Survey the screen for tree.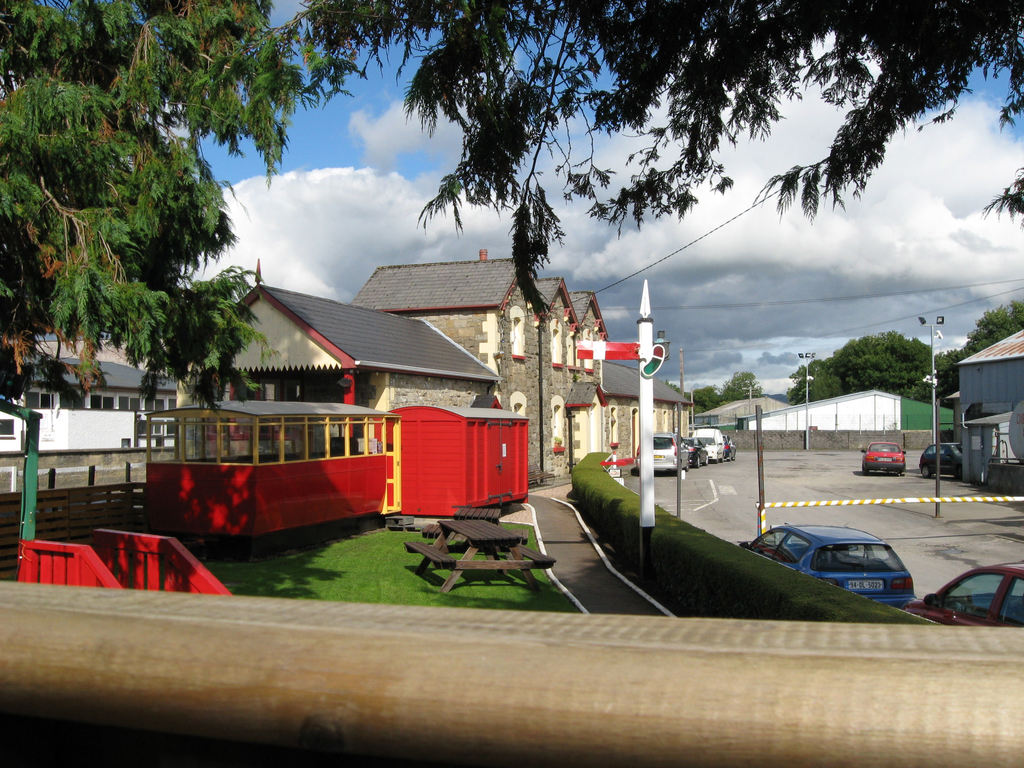
Survey found: (292,0,1023,340).
